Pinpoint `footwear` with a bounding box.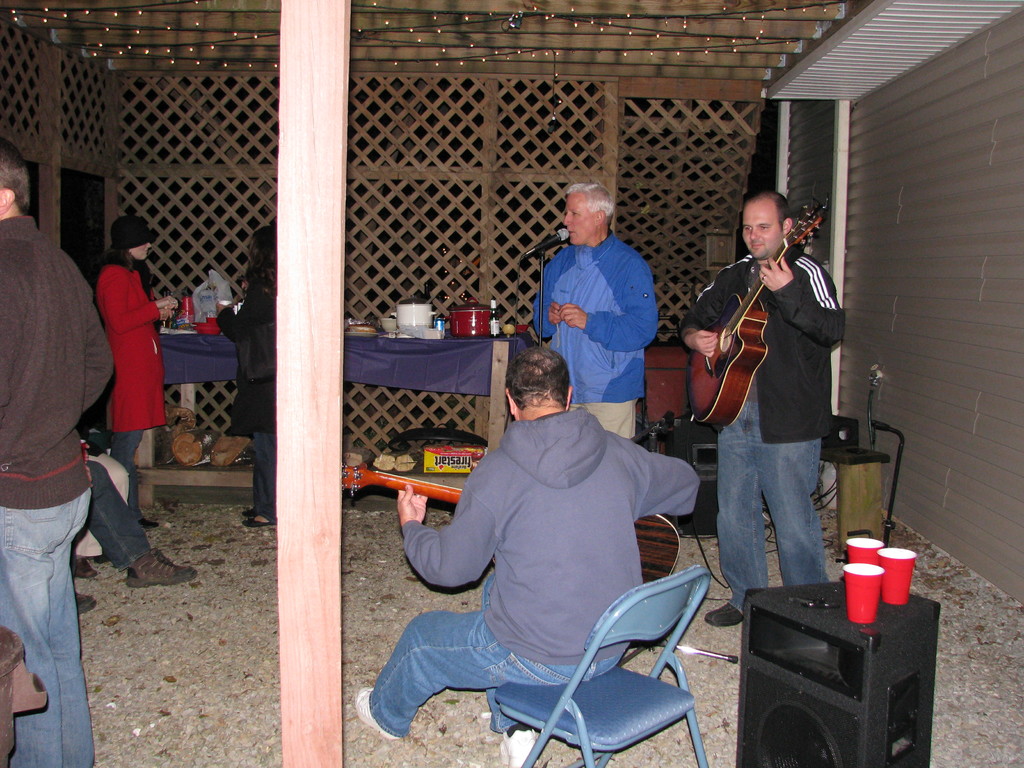
left=126, top=549, right=192, bottom=584.
